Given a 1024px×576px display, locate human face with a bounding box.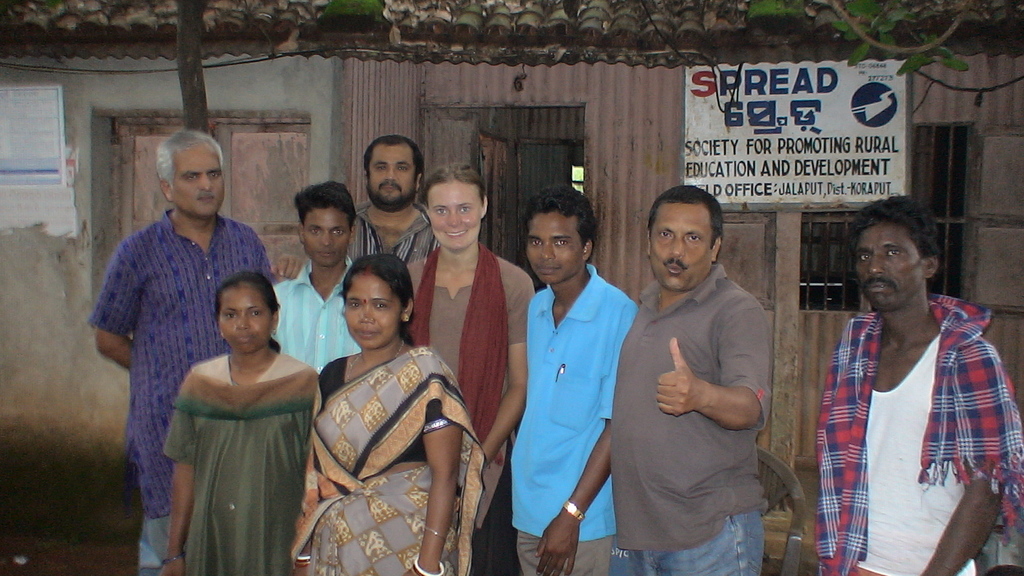
Located: locate(651, 201, 712, 290).
